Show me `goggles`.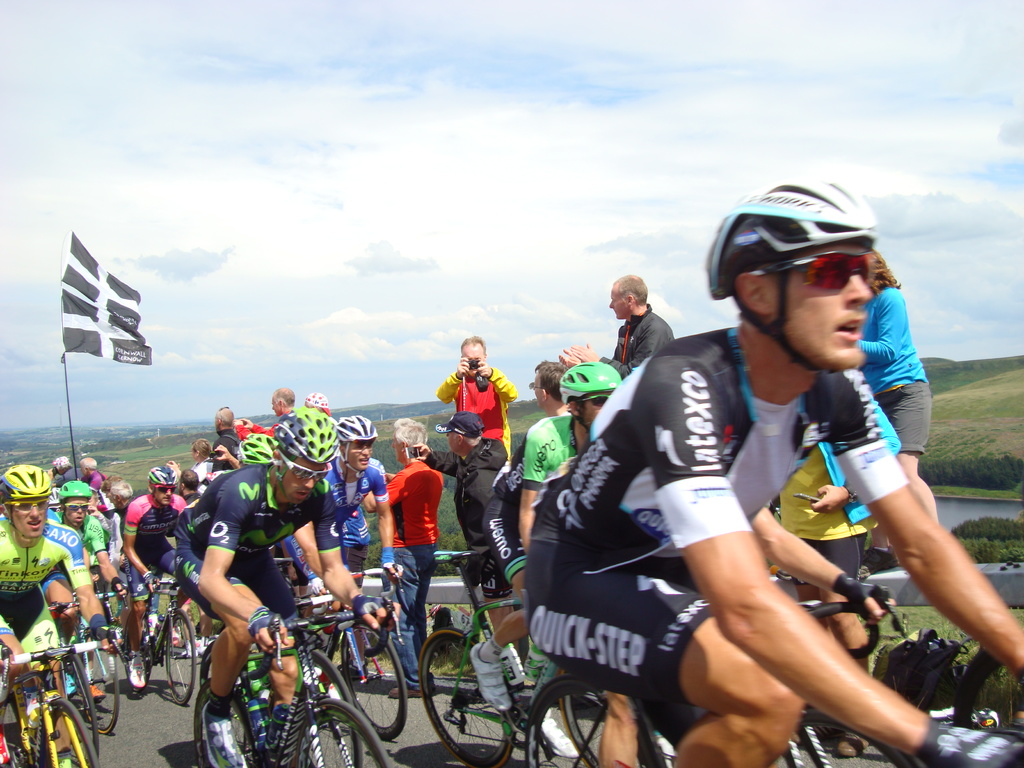
`goggles` is here: 282,447,334,483.
